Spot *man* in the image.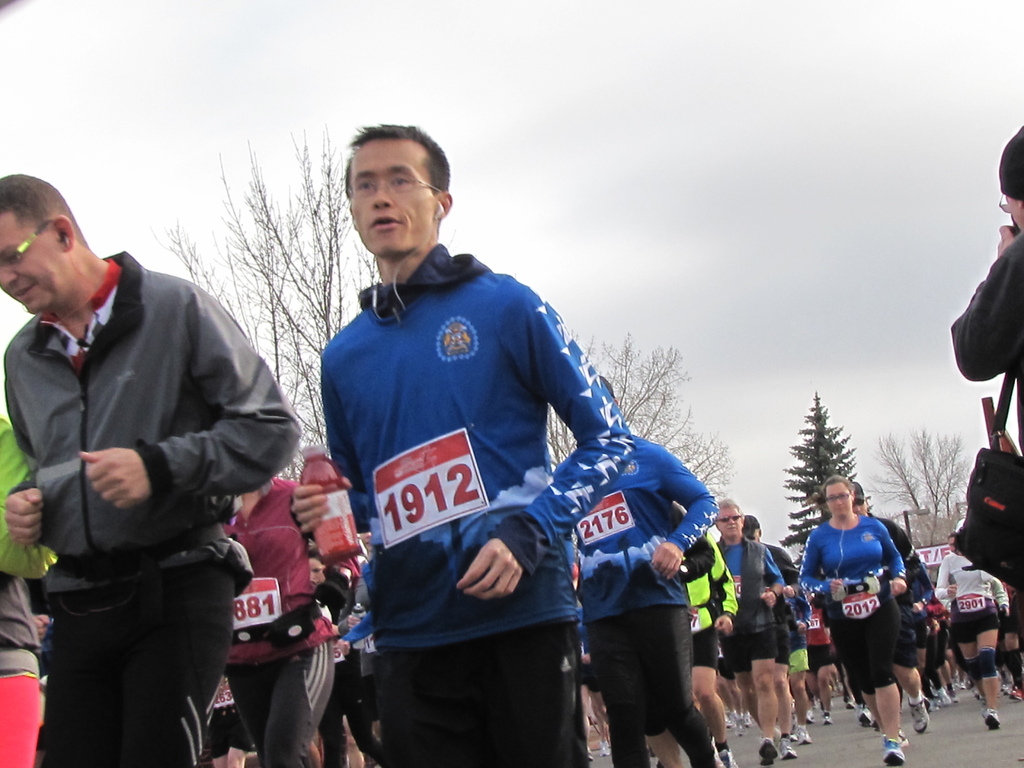
*man* found at 288/120/636/767.
